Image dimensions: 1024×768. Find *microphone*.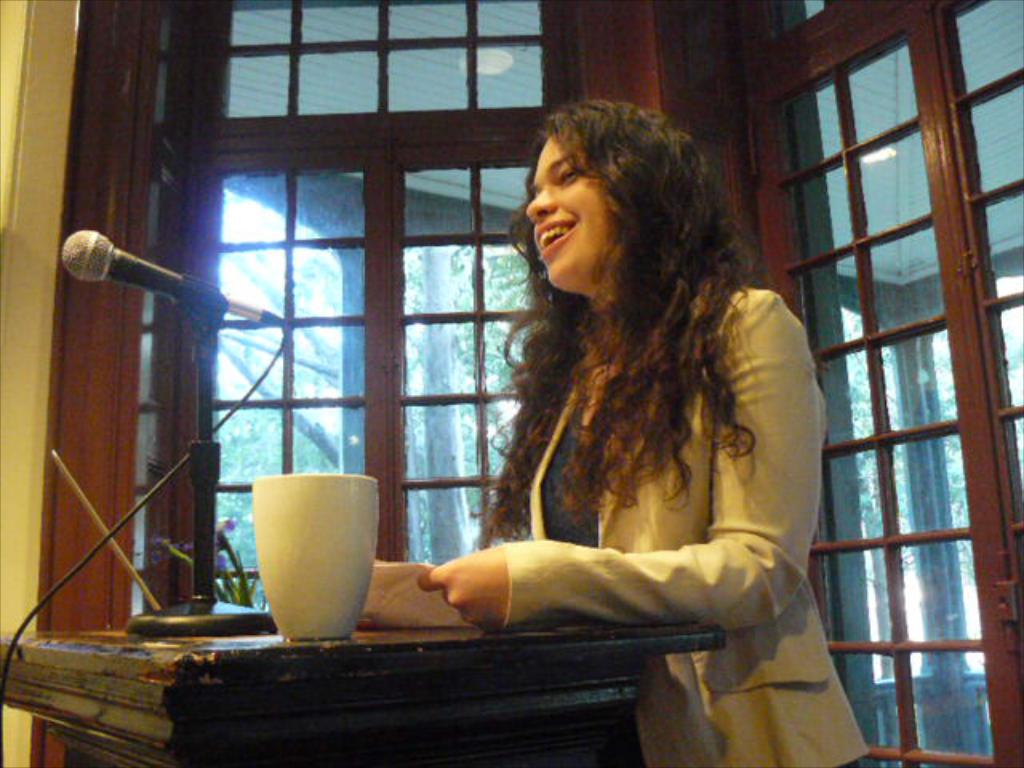
<region>59, 226, 186, 296</region>.
